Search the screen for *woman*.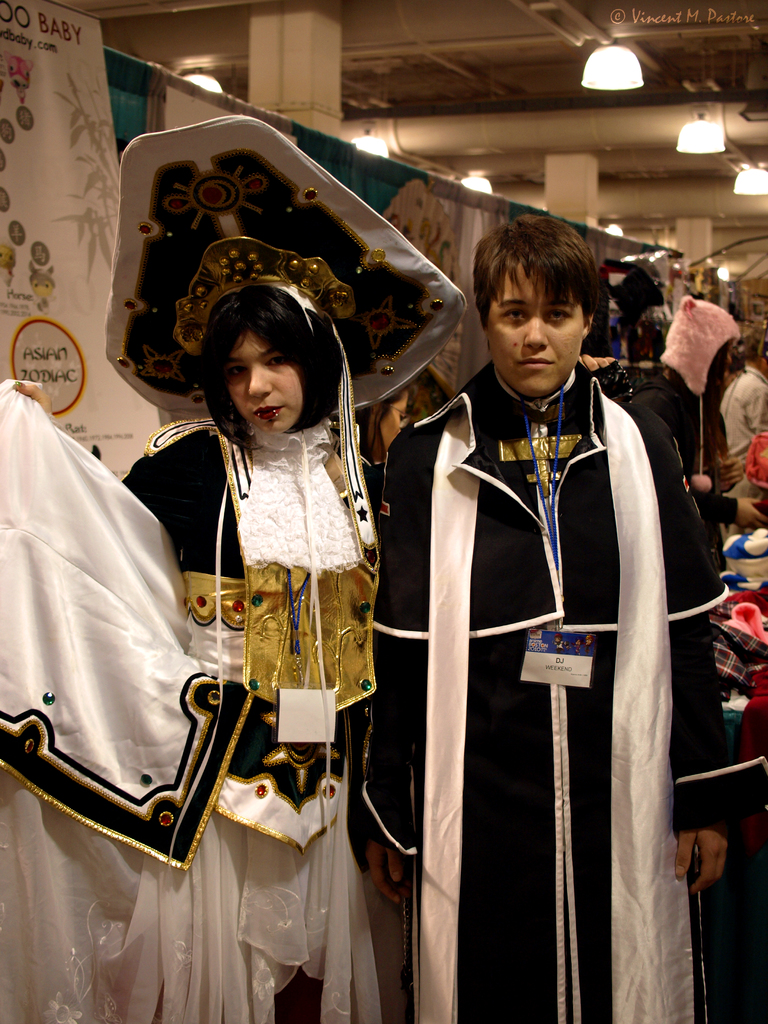
Found at box(0, 269, 387, 1023).
